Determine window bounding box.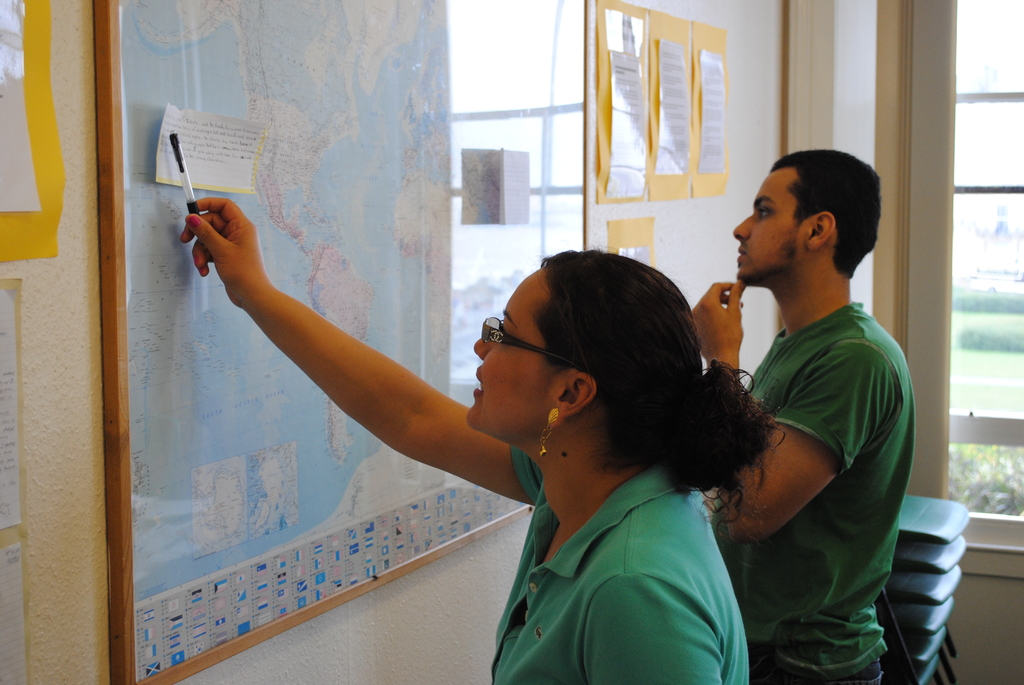
Determined: x1=888, y1=0, x2=1023, y2=564.
